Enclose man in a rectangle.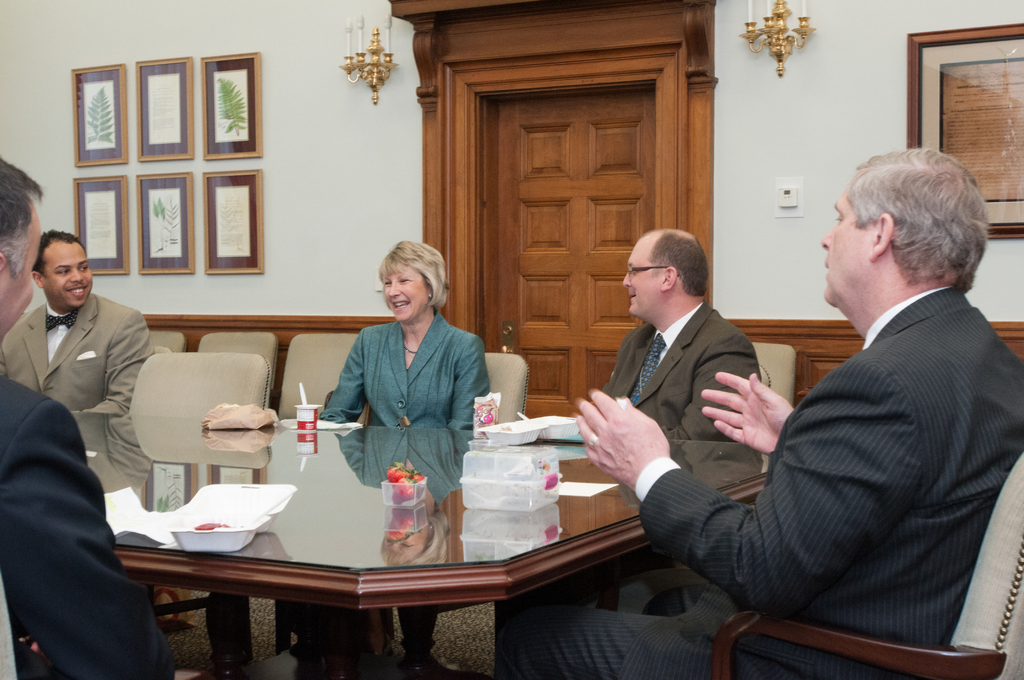
{"left": 535, "top": 145, "right": 1023, "bottom": 679}.
